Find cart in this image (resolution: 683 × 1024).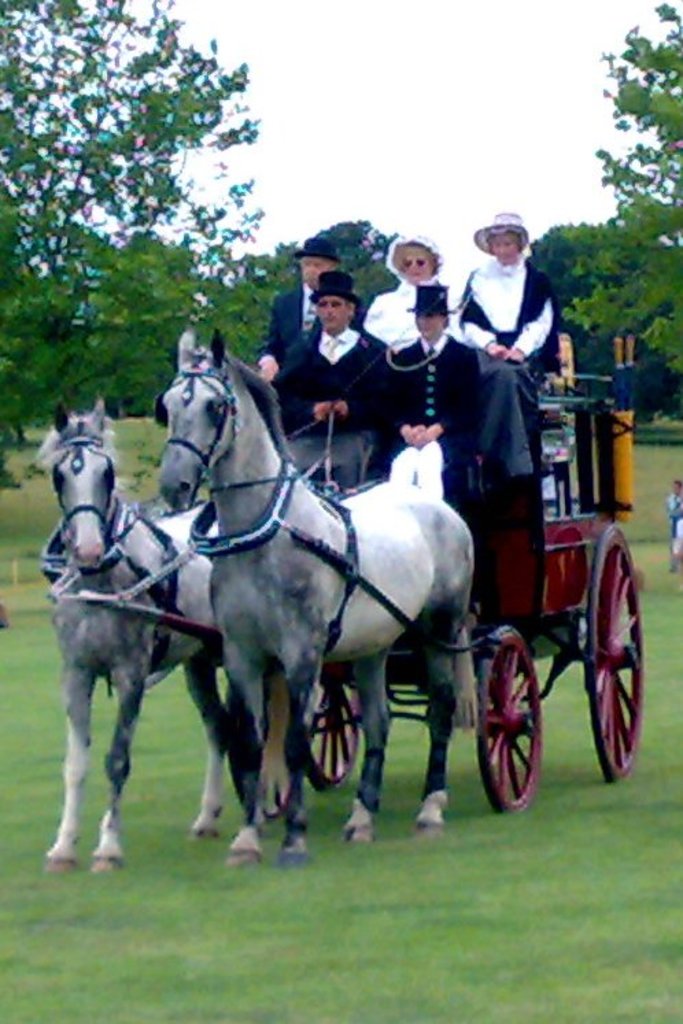
box=[126, 282, 613, 869].
